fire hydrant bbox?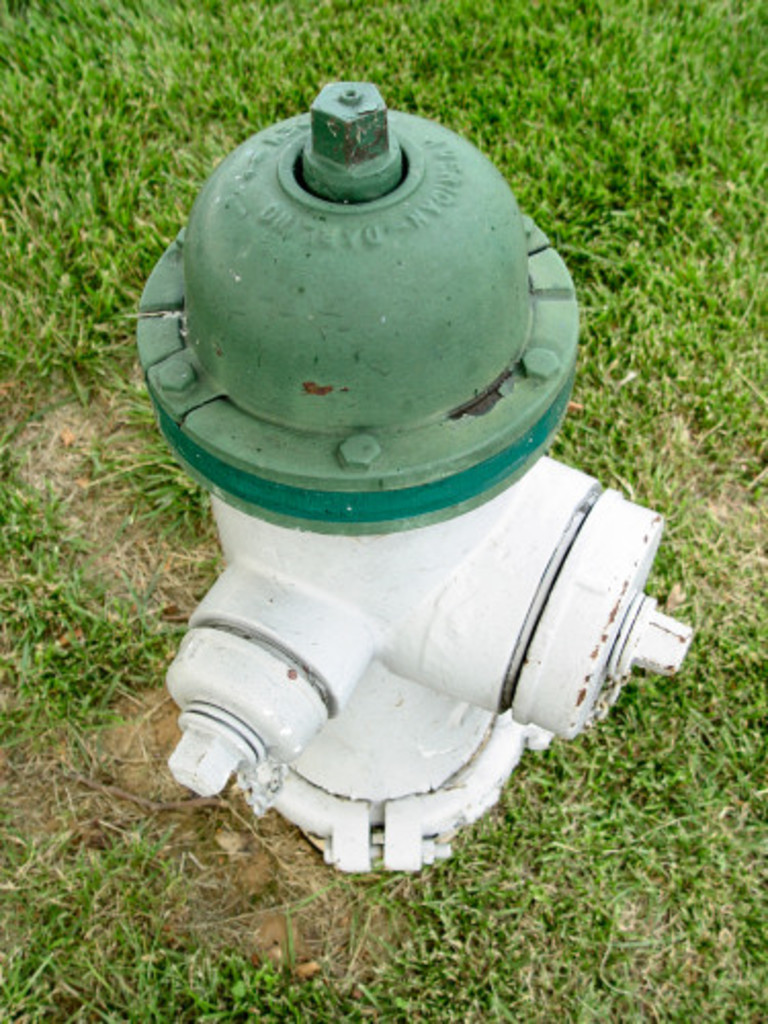
{"x1": 133, "y1": 80, "x2": 698, "y2": 870}
